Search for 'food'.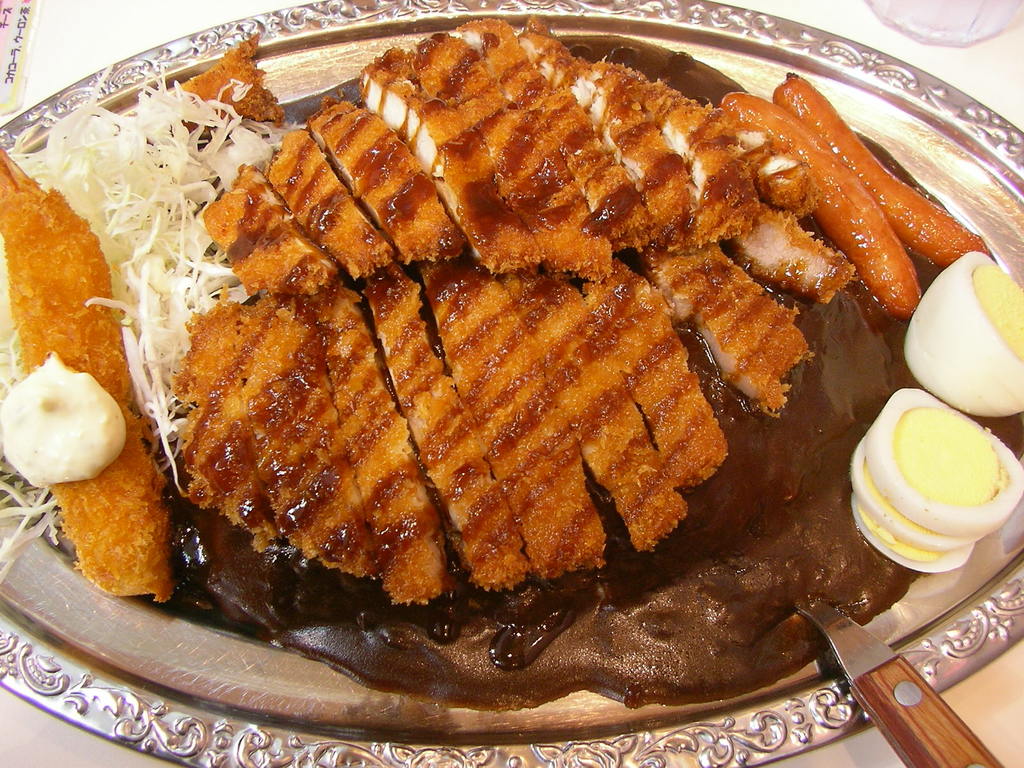
Found at 861, 383, 1023, 534.
